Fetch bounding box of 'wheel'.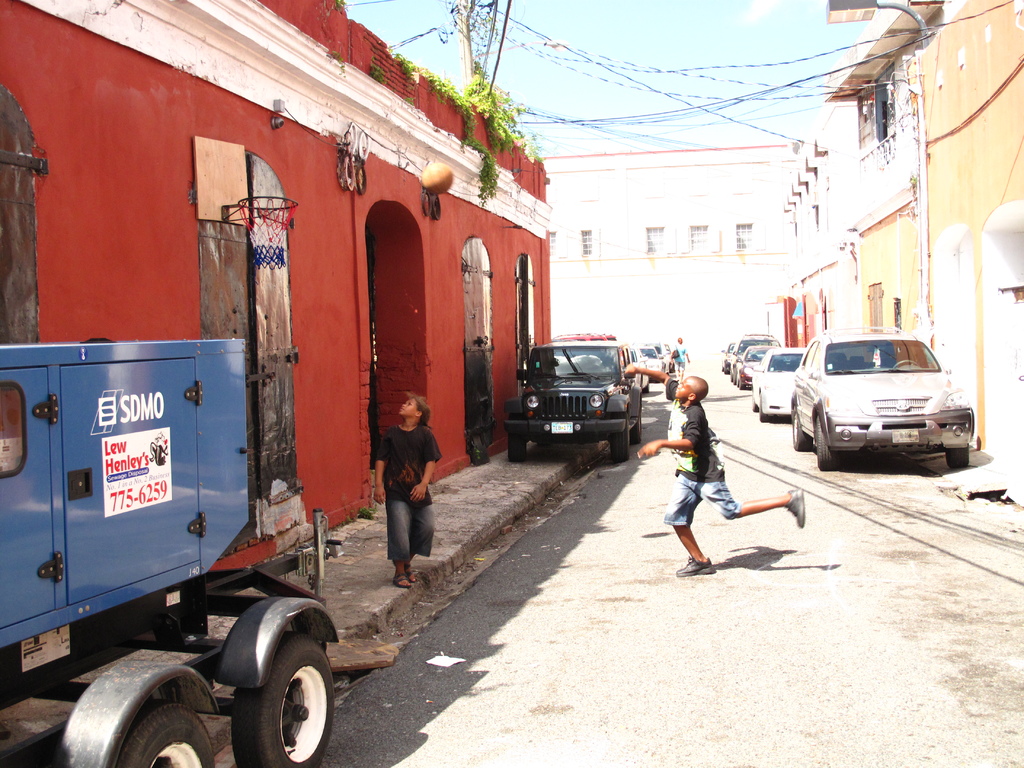
Bbox: (left=751, top=400, right=759, bottom=412).
